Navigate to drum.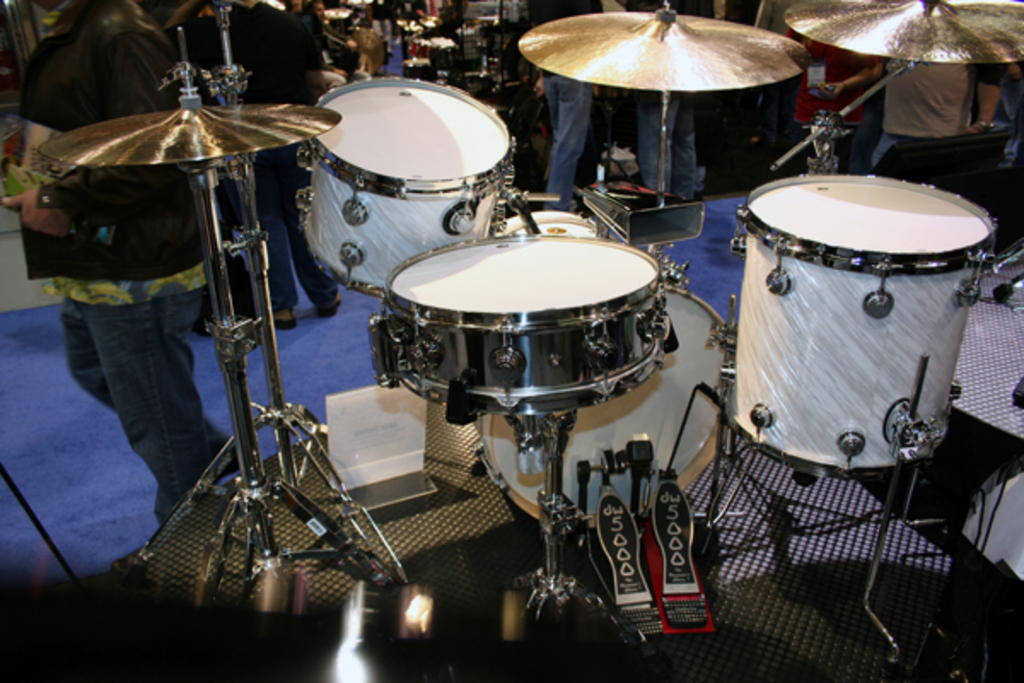
Navigation target: detection(297, 79, 519, 302).
